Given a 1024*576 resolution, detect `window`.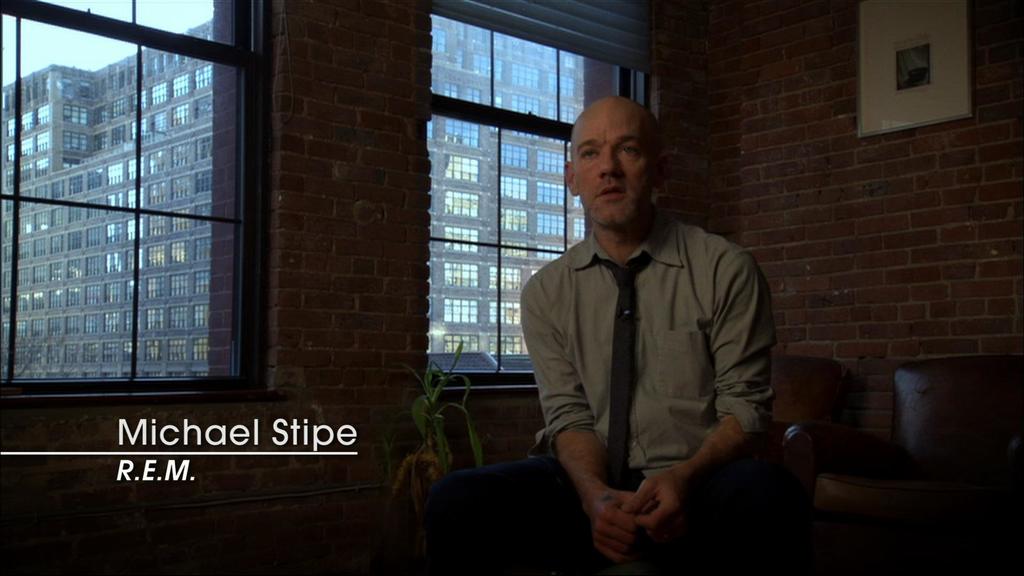
532/209/568/236.
